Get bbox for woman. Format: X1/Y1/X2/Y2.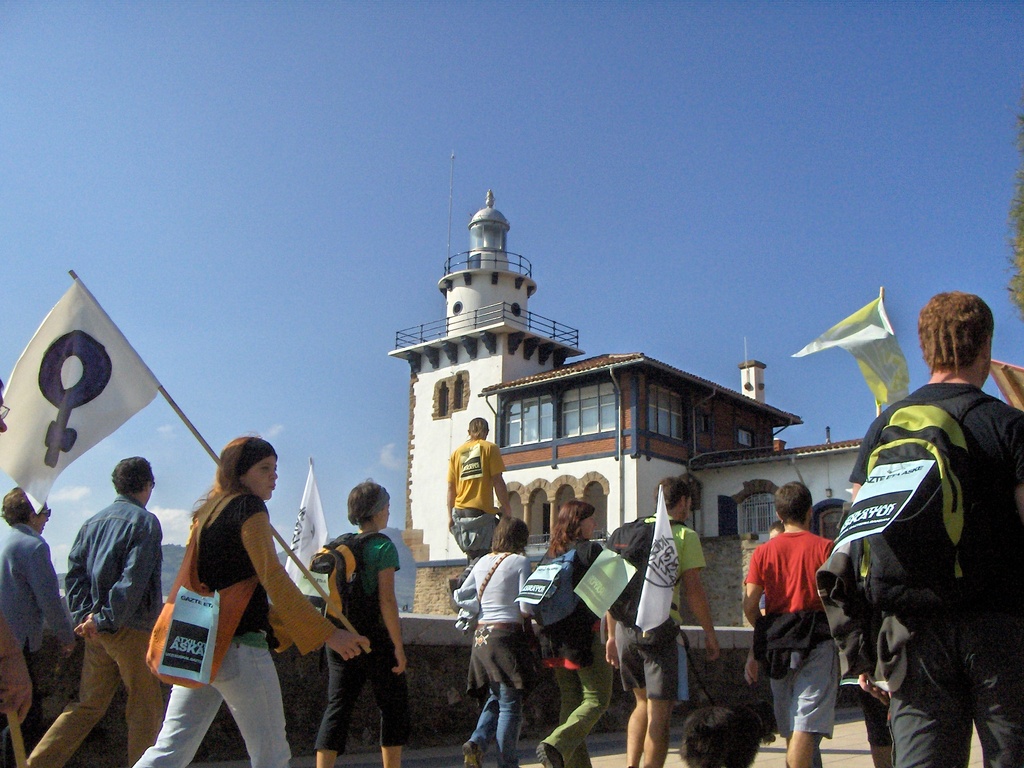
463/518/531/767.
